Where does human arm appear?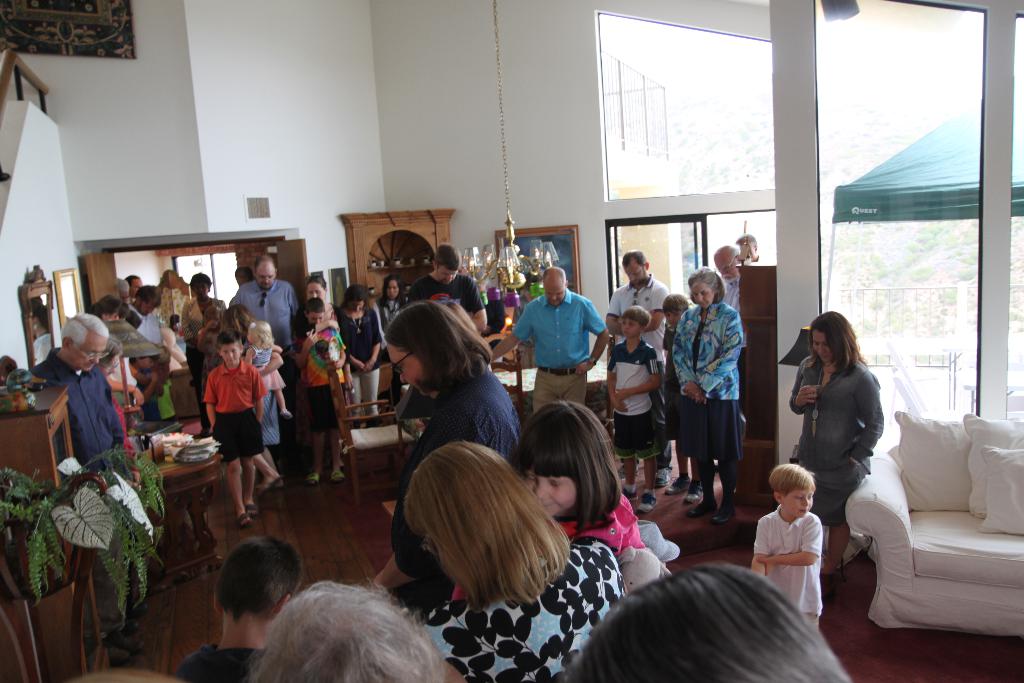
Appears at pyautogui.locateOnScreen(753, 523, 768, 577).
